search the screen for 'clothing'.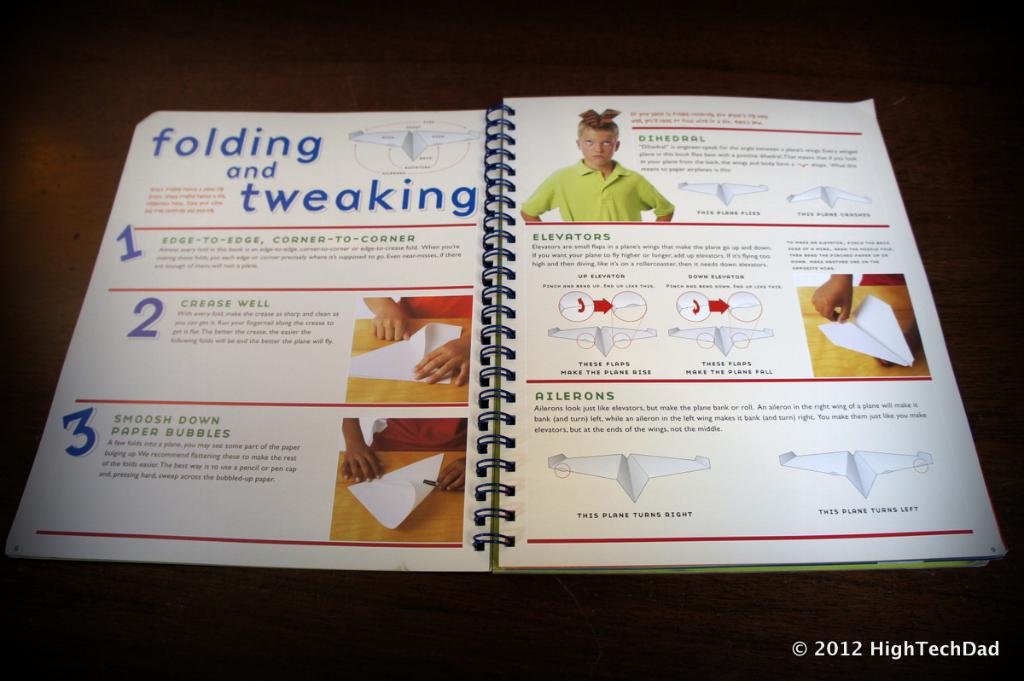
Found at {"left": 517, "top": 155, "right": 673, "bottom": 222}.
